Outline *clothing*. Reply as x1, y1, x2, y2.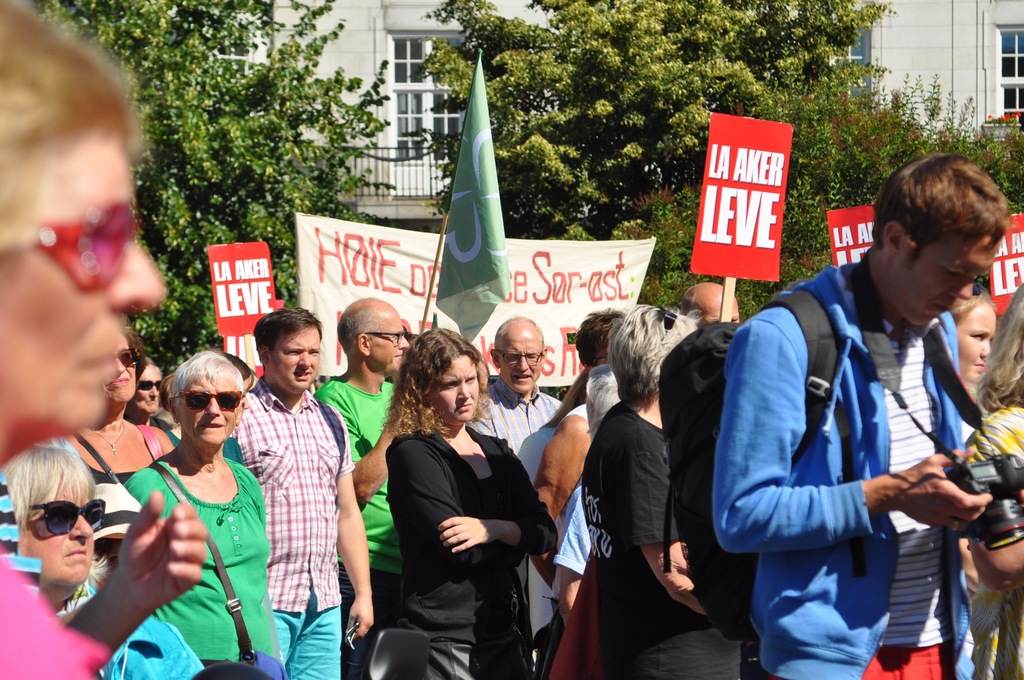
236, 351, 346, 655.
